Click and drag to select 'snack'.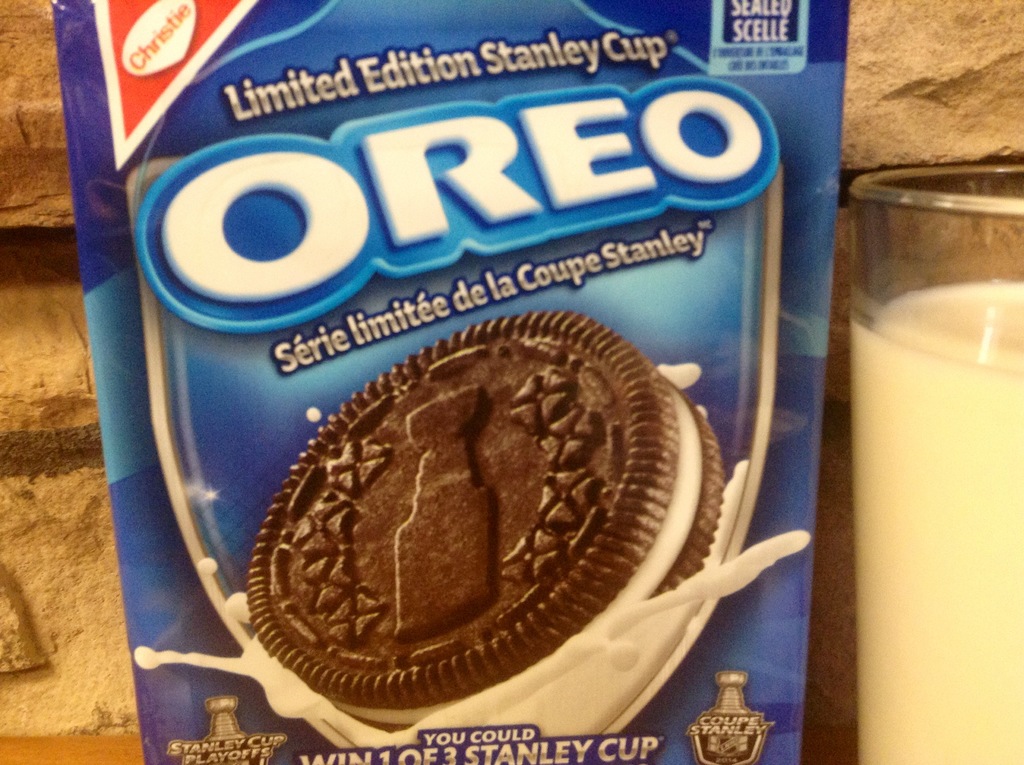
Selection: detection(244, 310, 730, 737).
